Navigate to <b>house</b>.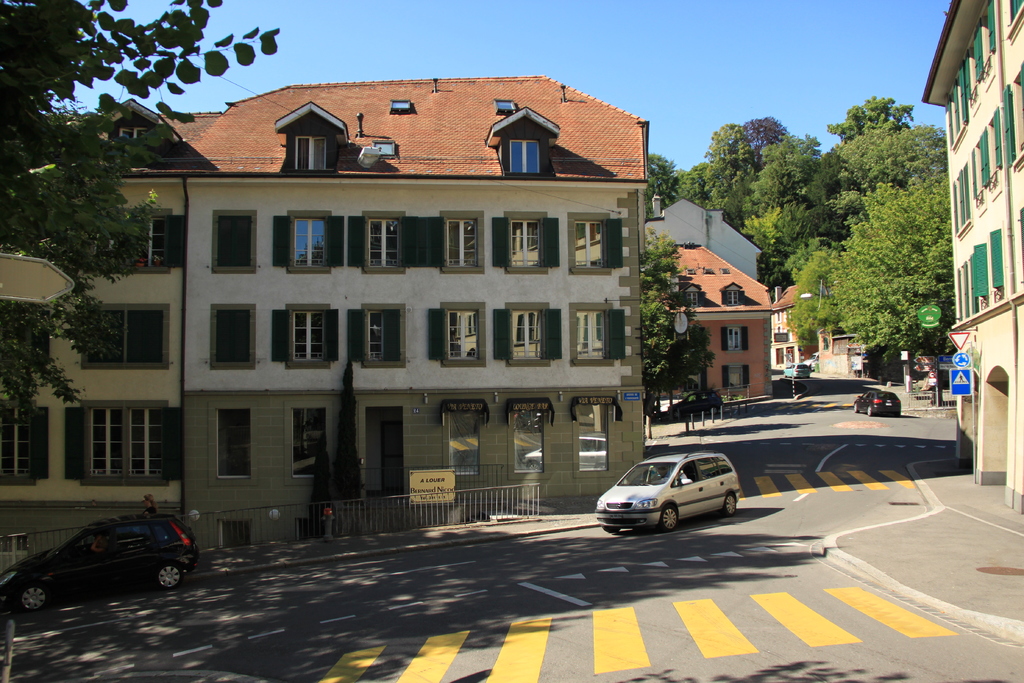
Navigation target: select_region(47, 72, 683, 538).
